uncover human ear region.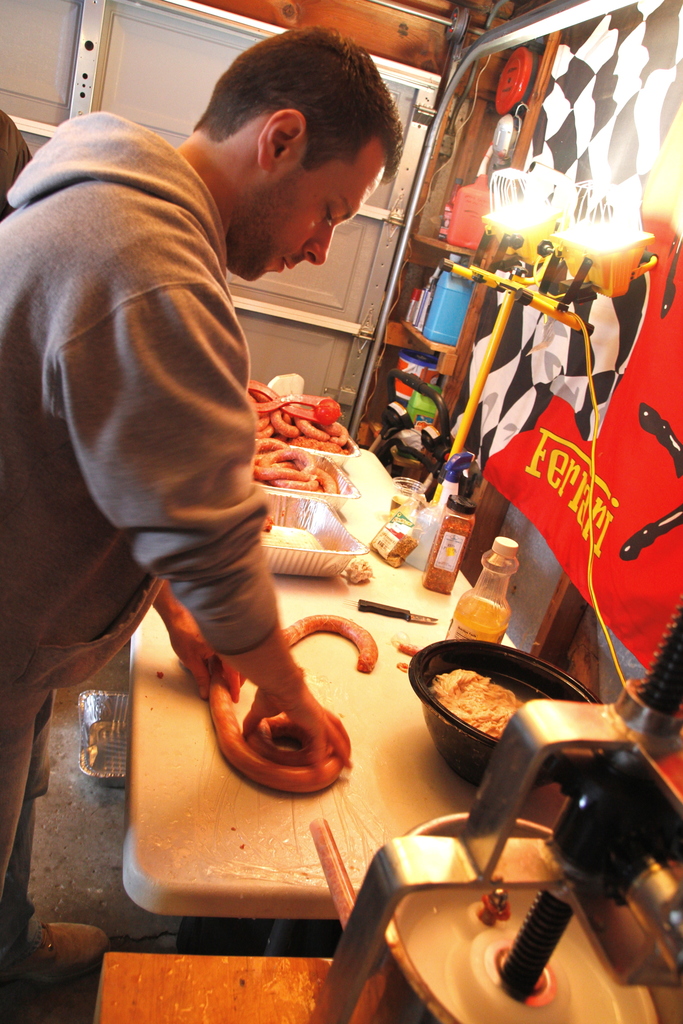
Uncovered: 259/109/307/172.
